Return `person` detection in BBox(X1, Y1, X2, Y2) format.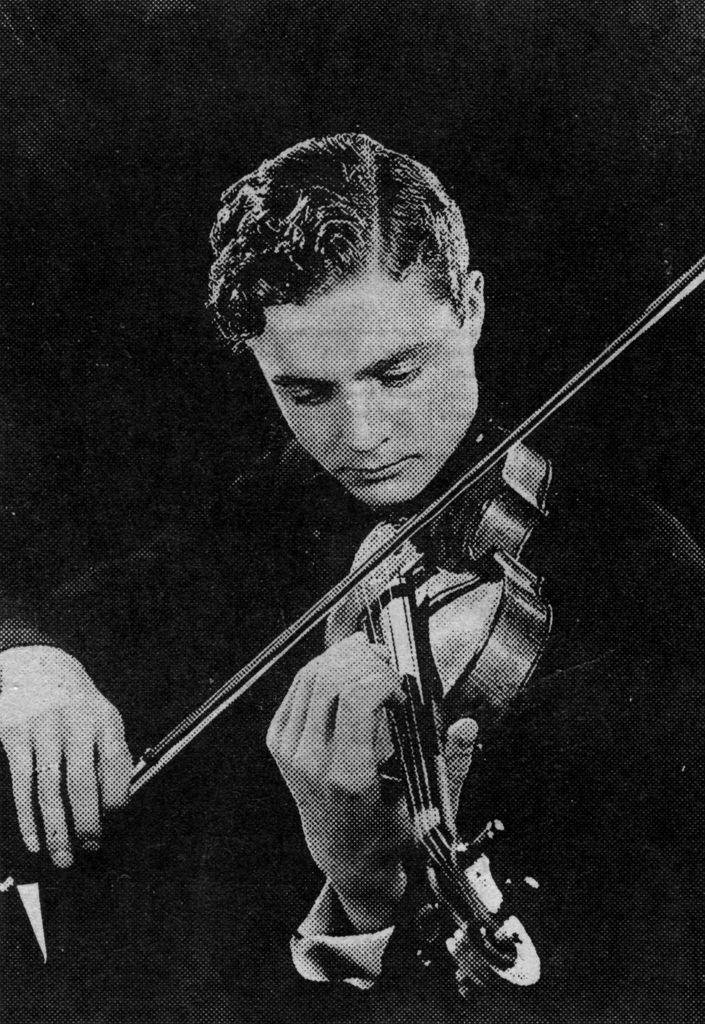
BBox(0, 128, 704, 1023).
